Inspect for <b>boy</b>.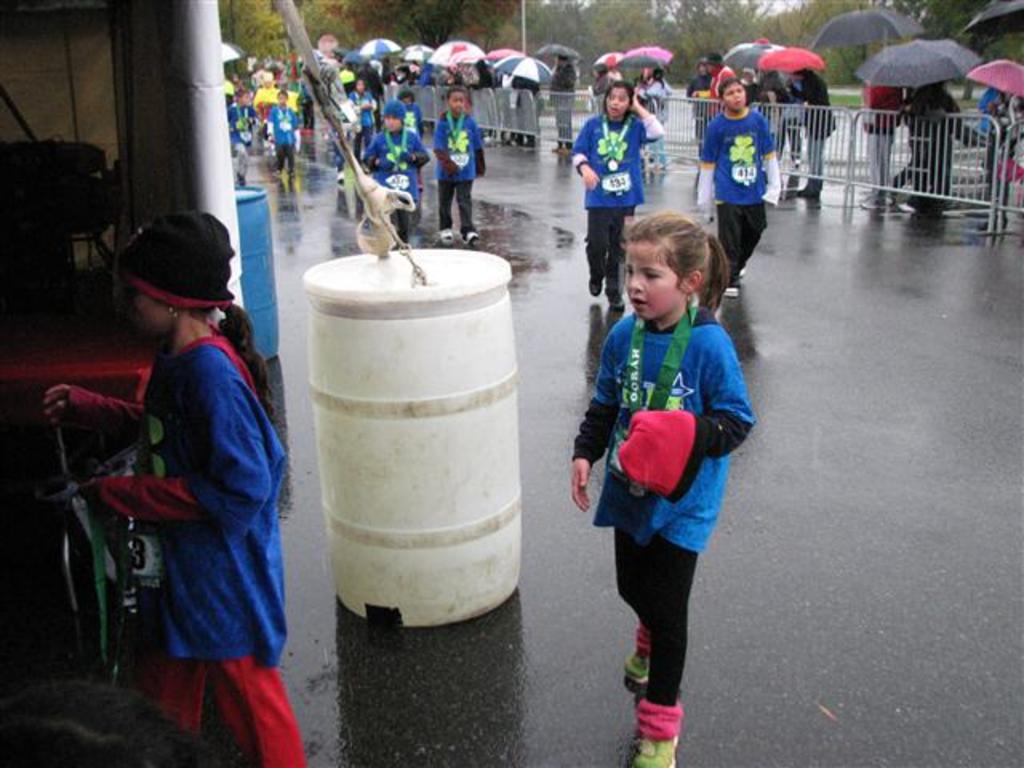
Inspection: (left=699, top=75, right=787, bottom=296).
